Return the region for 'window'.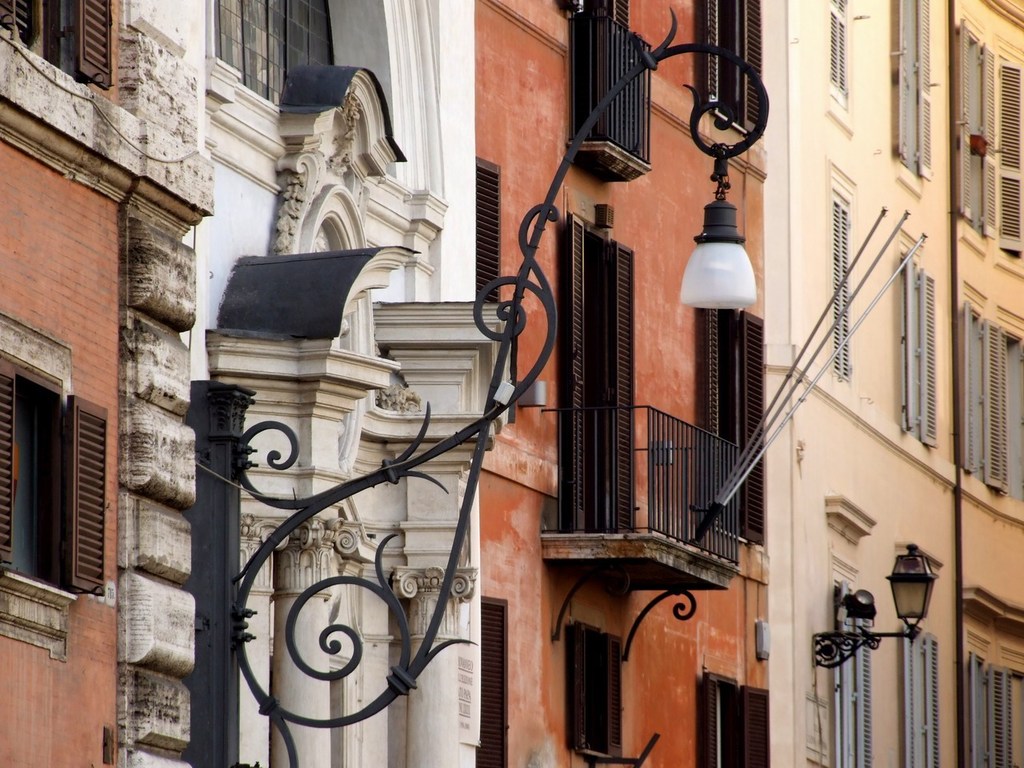
bbox=(480, 600, 508, 766).
